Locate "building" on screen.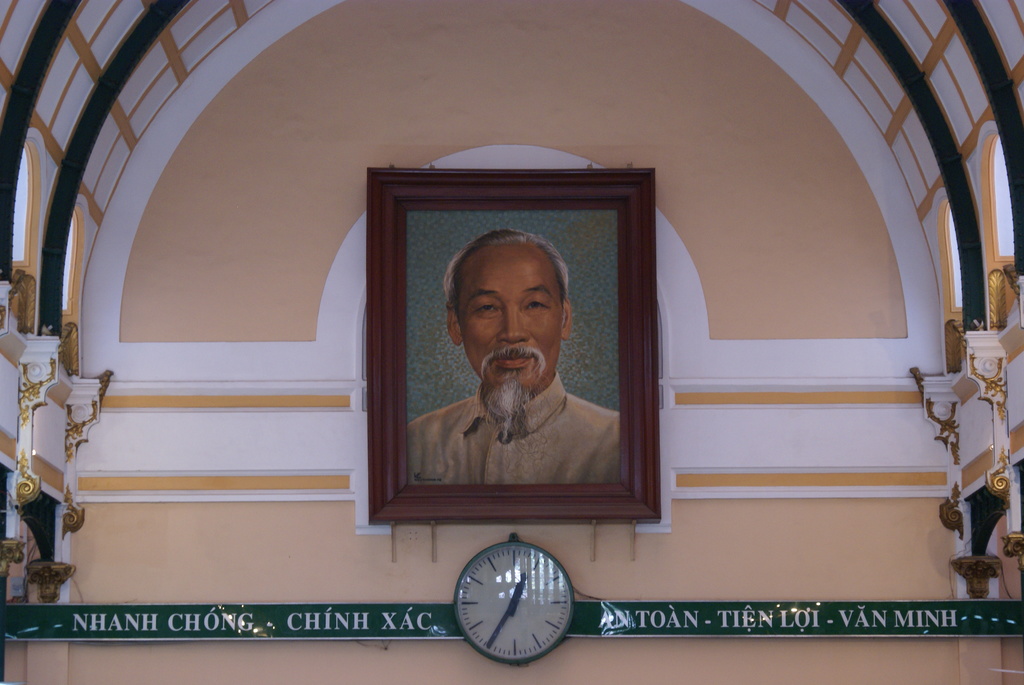
On screen at [0,0,1023,684].
